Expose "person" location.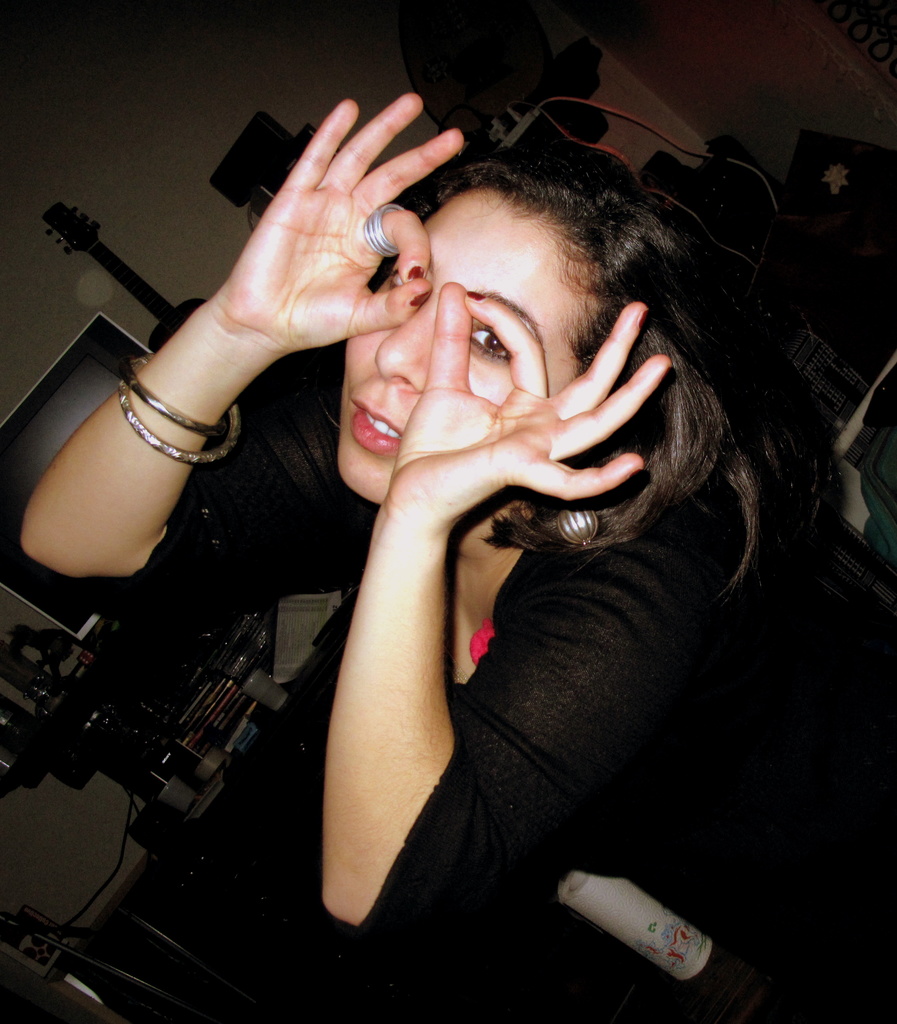
Exposed at [x1=0, y1=90, x2=762, y2=999].
